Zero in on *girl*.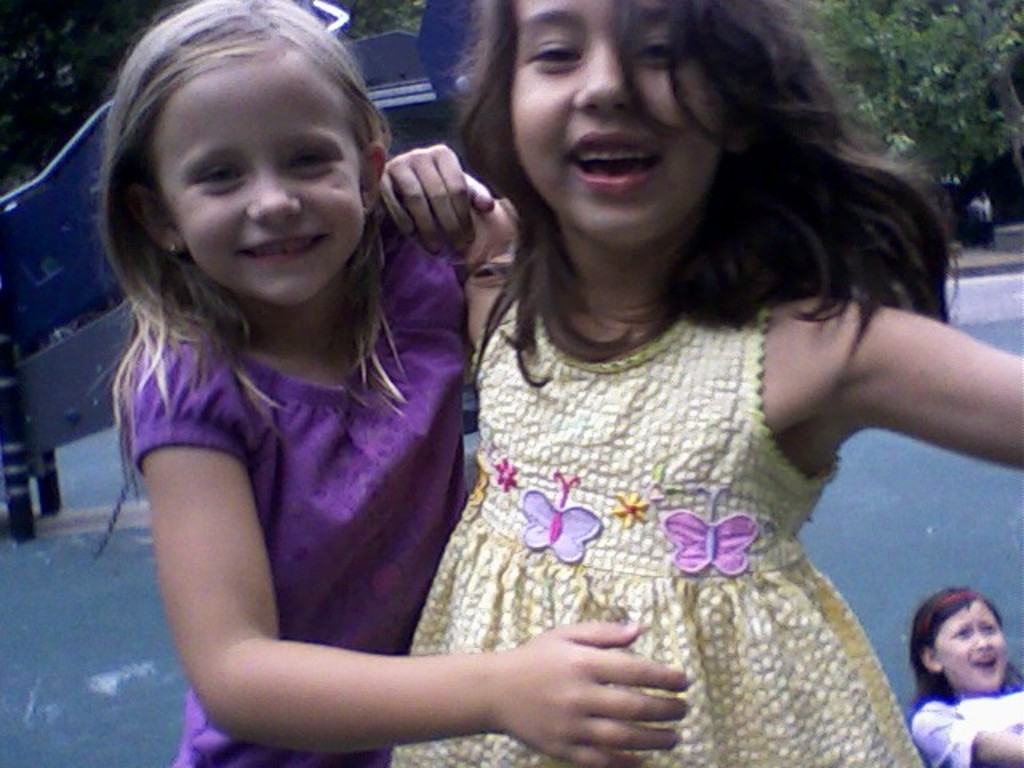
Zeroed in: Rect(90, 0, 688, 766).
